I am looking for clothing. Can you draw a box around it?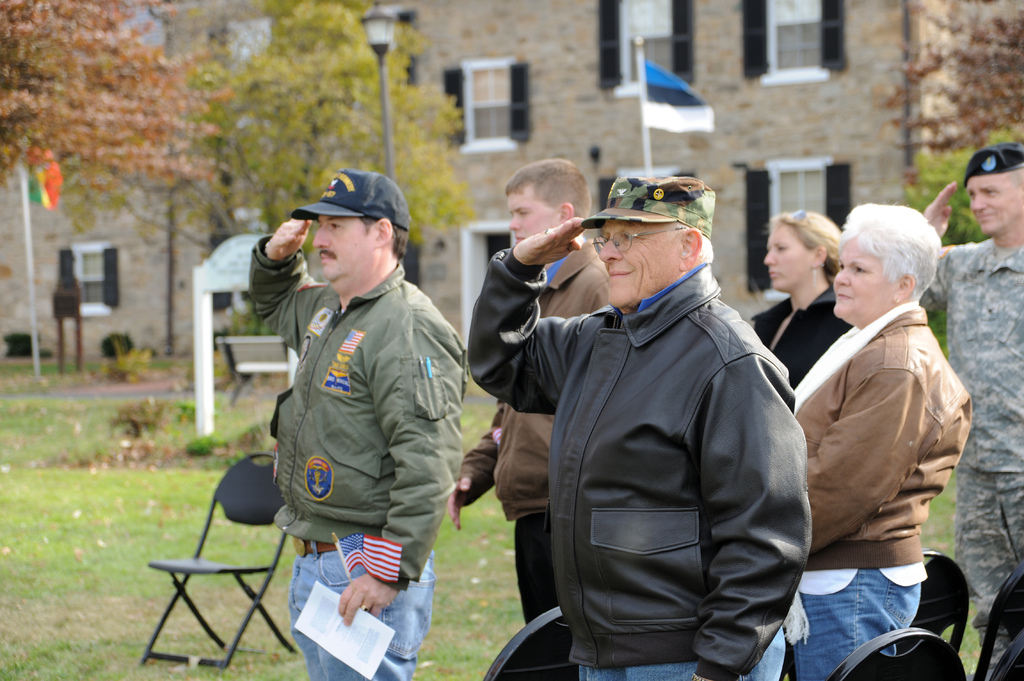
Sure, the bounding box is x1=788, y1=289, x2=975, y2=680.
